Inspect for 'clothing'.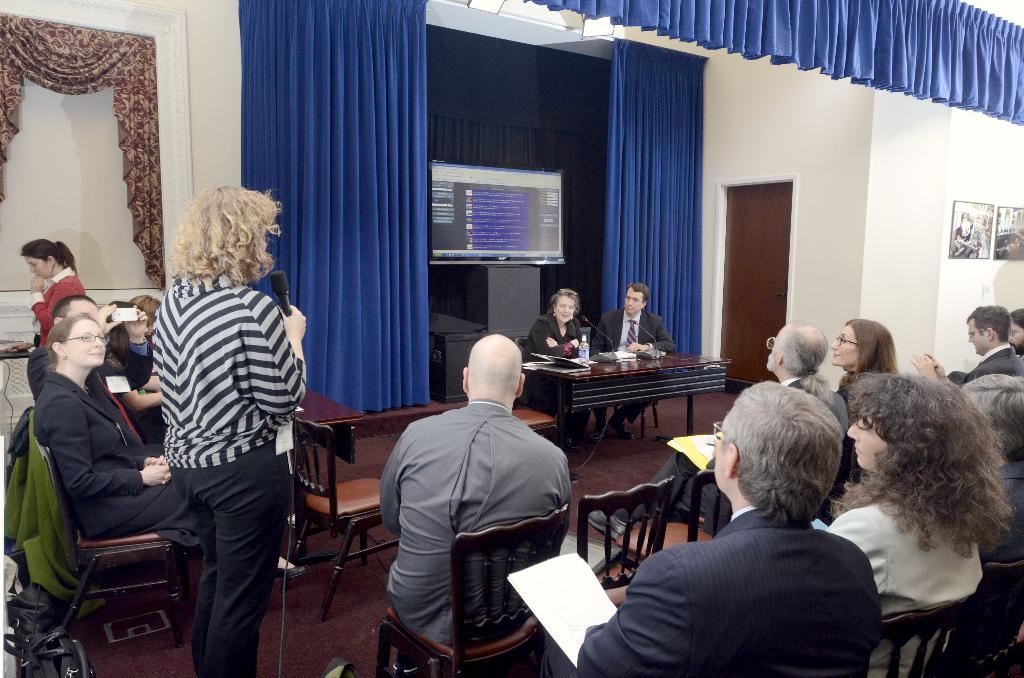
Inspection: BBox(163, 261, 302, 670).
